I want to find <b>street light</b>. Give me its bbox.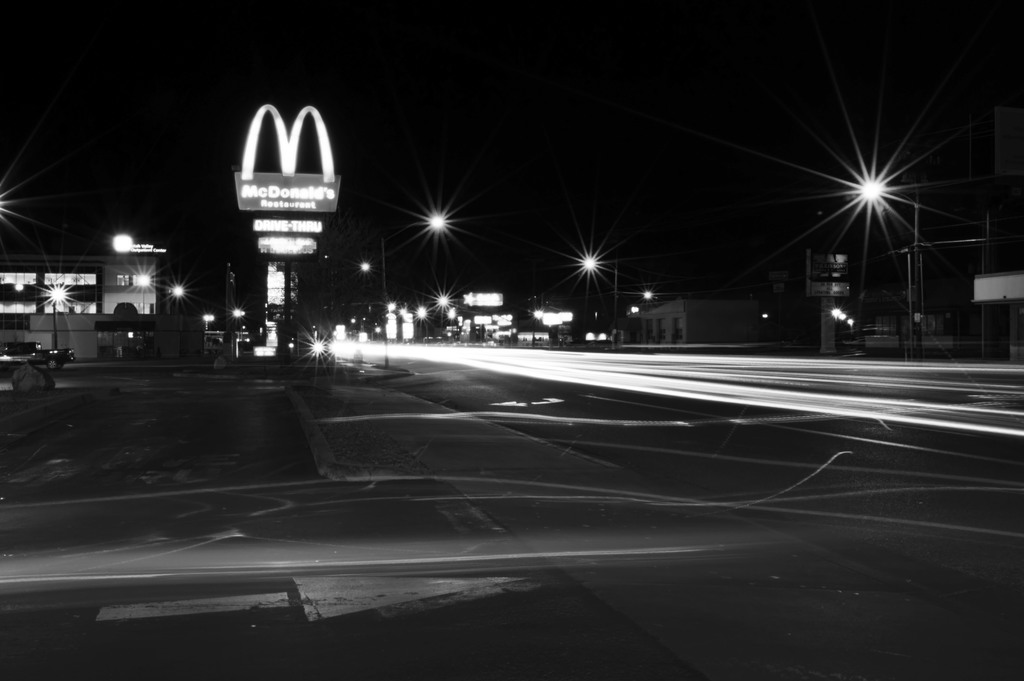
pyautogui.locateOnScreen(377, 209, 461, 341).
